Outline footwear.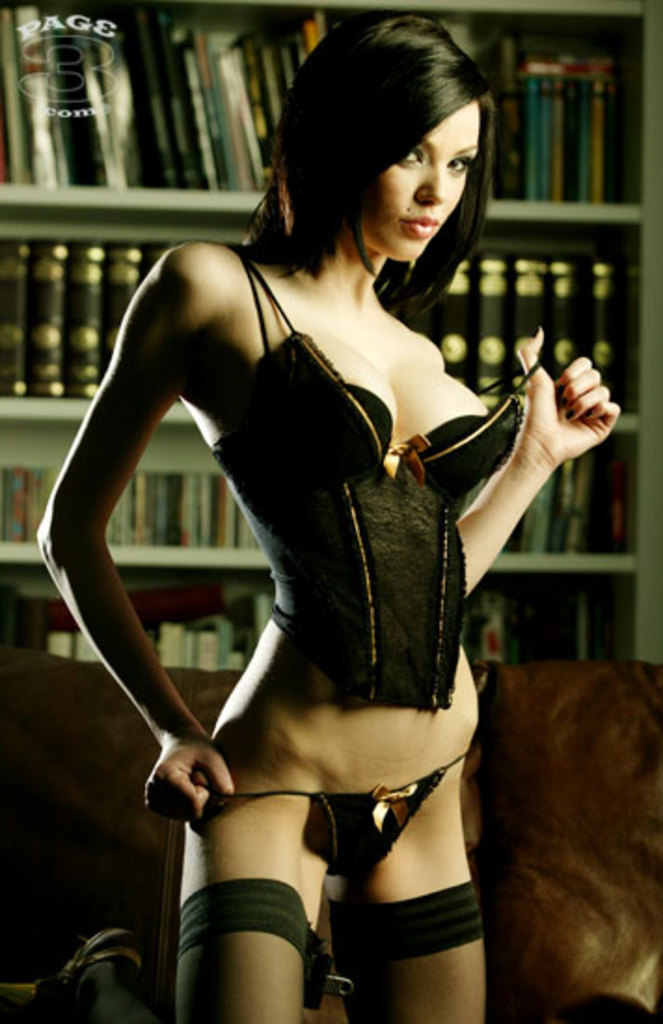
Outline: left=43, top=905, right=142, bottom=1020.
